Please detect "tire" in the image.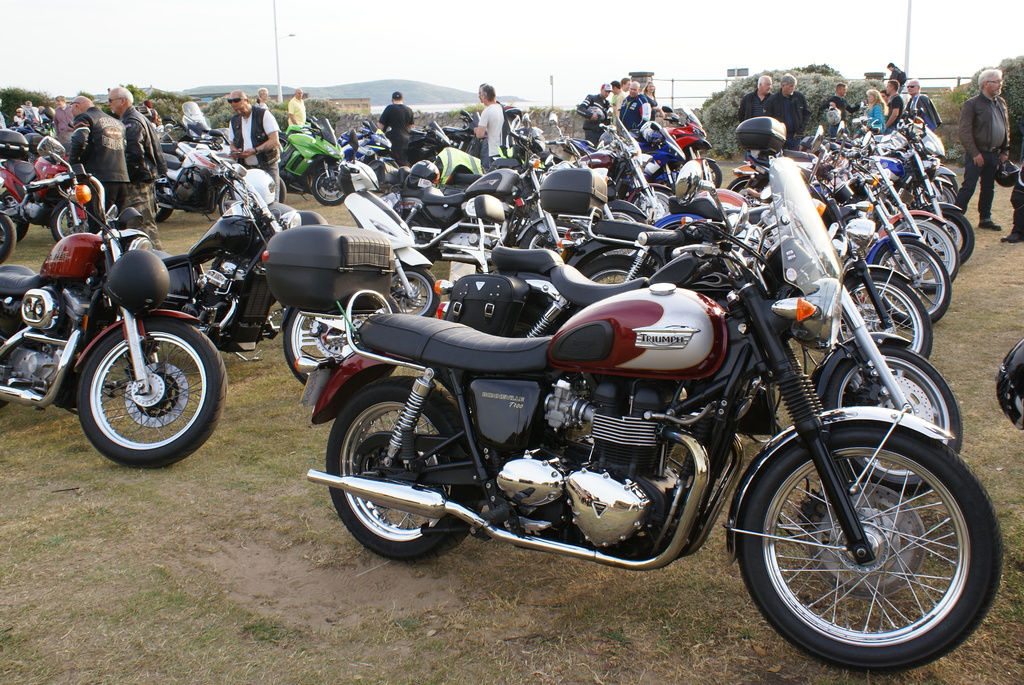
[74,313,228,466].
